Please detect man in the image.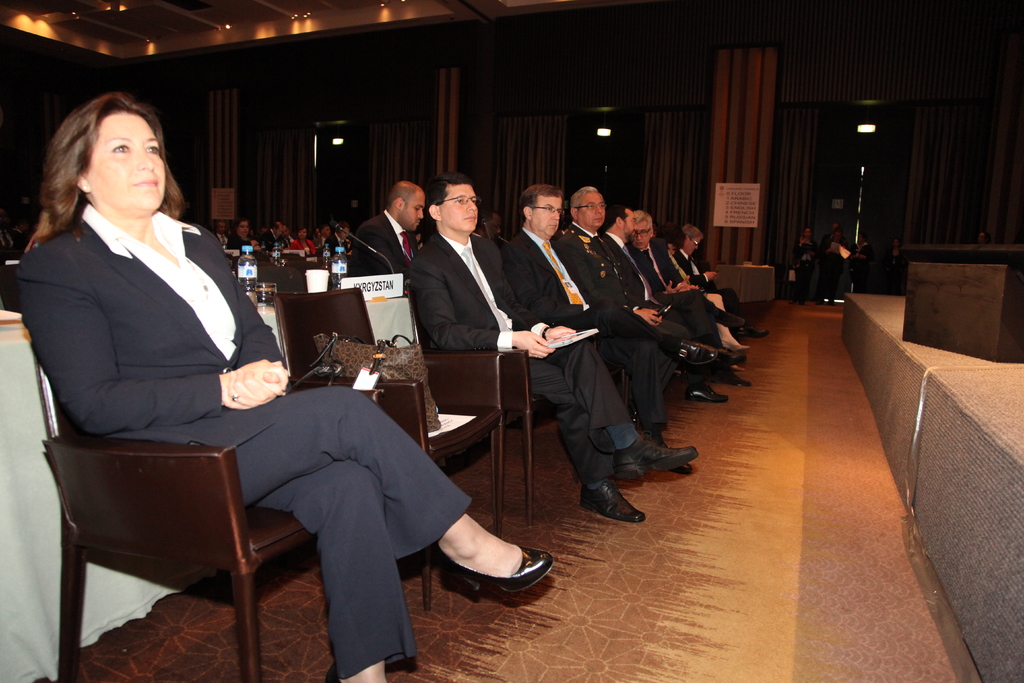
(left=278, top=224, right=294, bottom=248).
